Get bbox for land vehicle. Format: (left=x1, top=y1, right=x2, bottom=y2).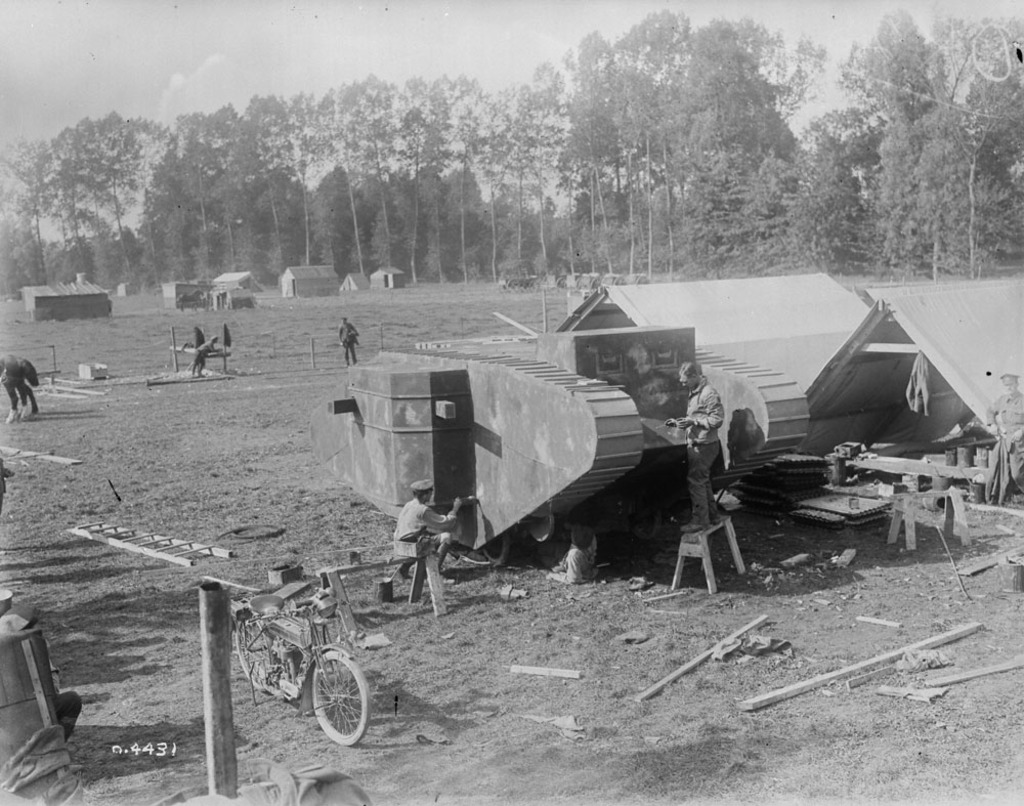
(left=195, top=569, right=390, bottom=764).
